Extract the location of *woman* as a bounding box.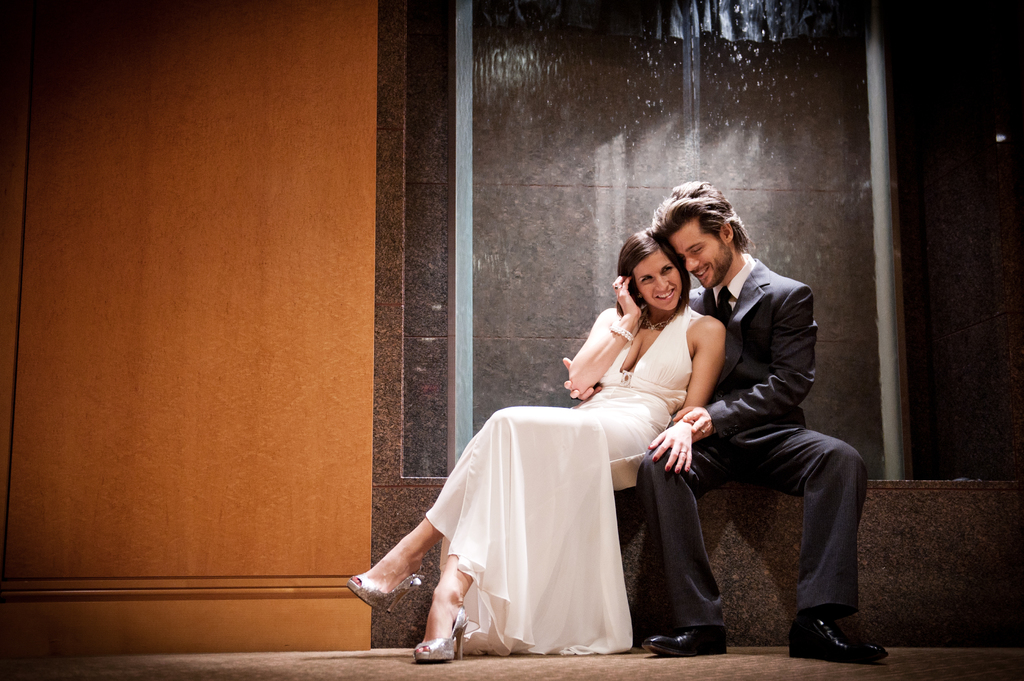
(527,212,706,671).
